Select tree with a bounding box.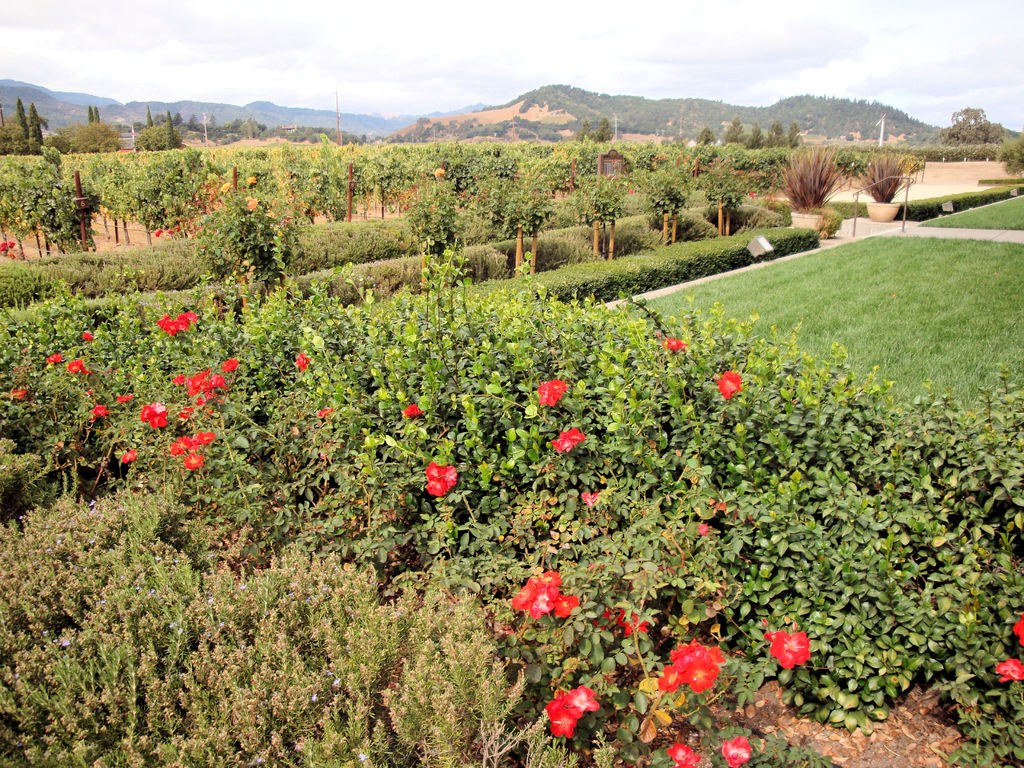
163/108/182/155.
